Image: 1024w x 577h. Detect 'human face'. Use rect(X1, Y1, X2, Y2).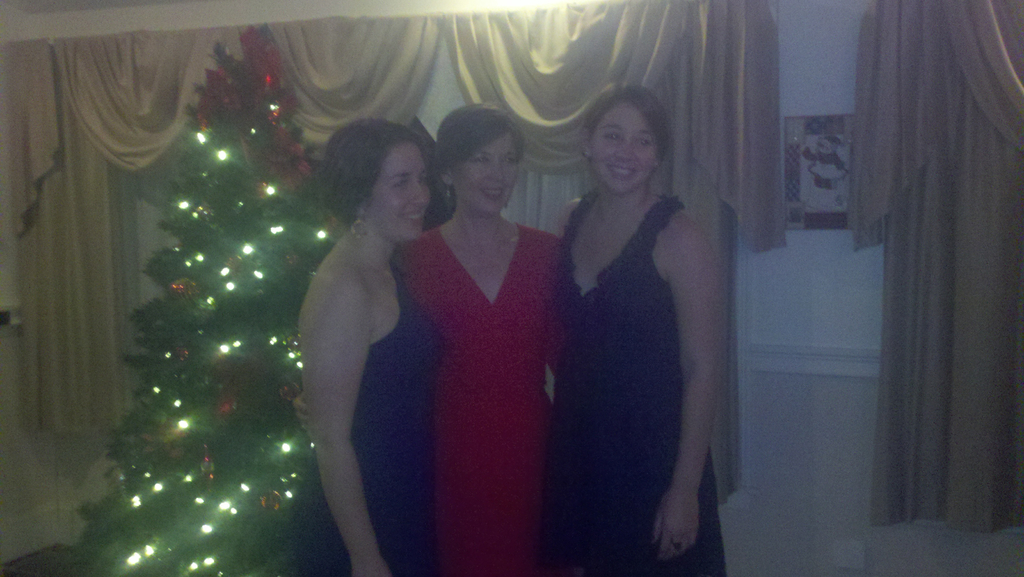
rect(453, 135, 522, 220).
